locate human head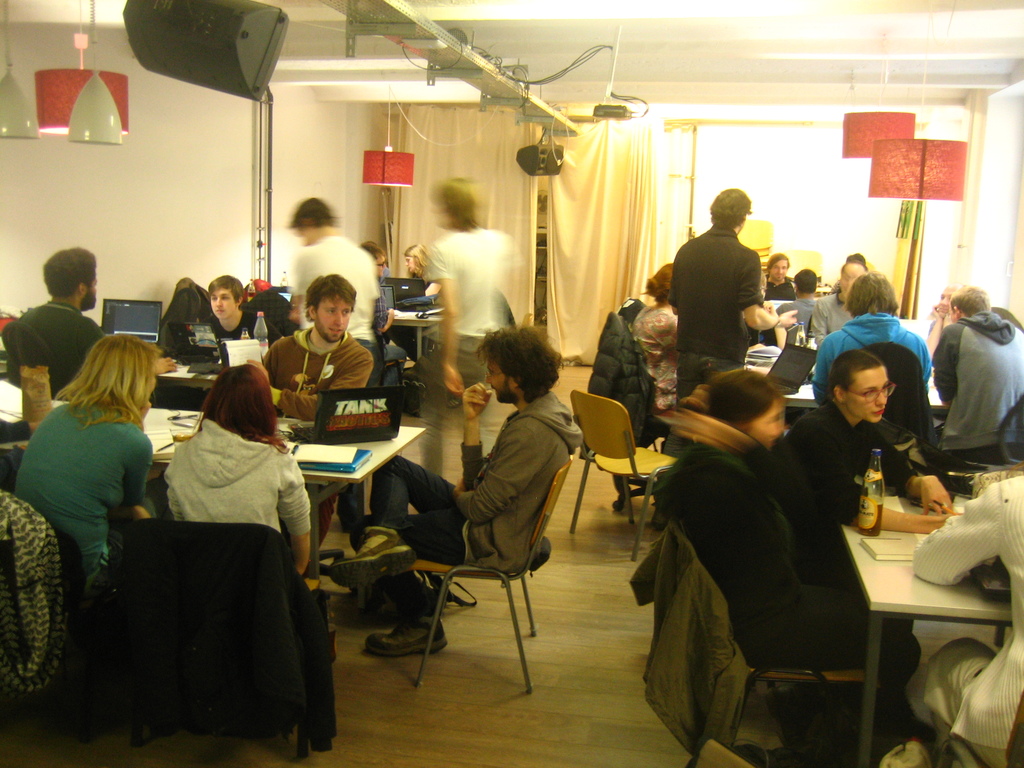
detection(826, 352, 890, 420)
